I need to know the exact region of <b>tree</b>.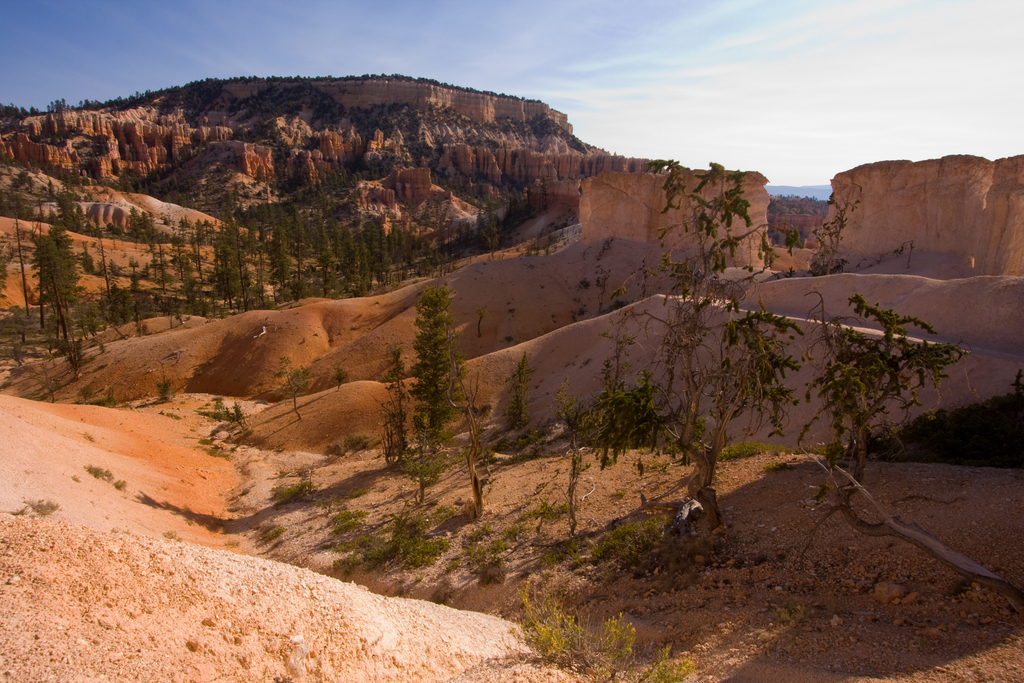
Region: [568, 151, 803, 538].
